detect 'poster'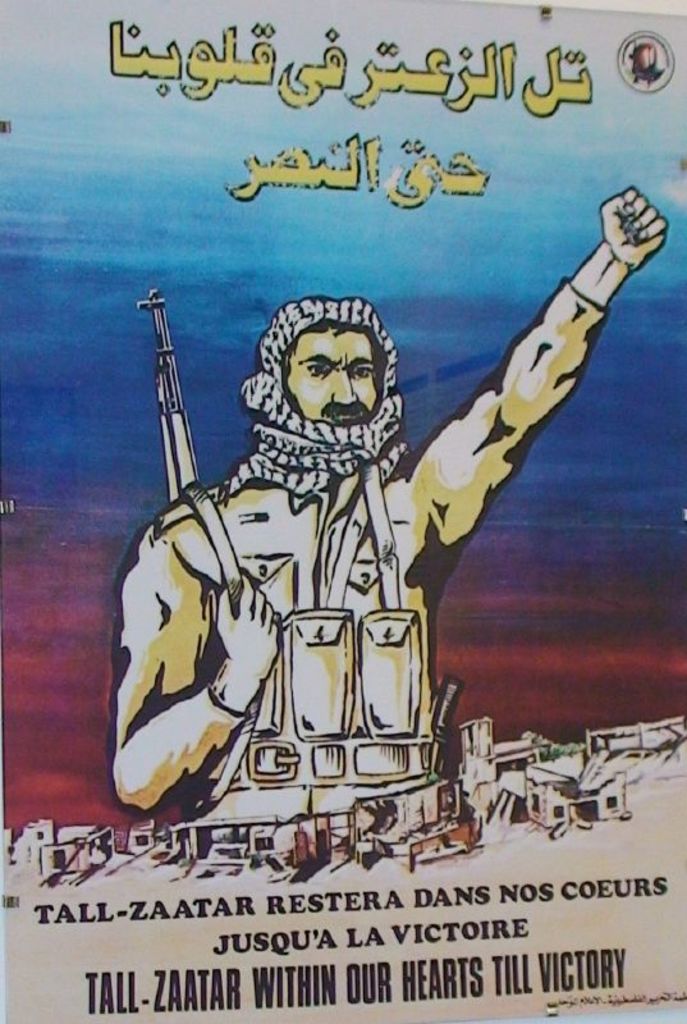
0,0,686,1023
